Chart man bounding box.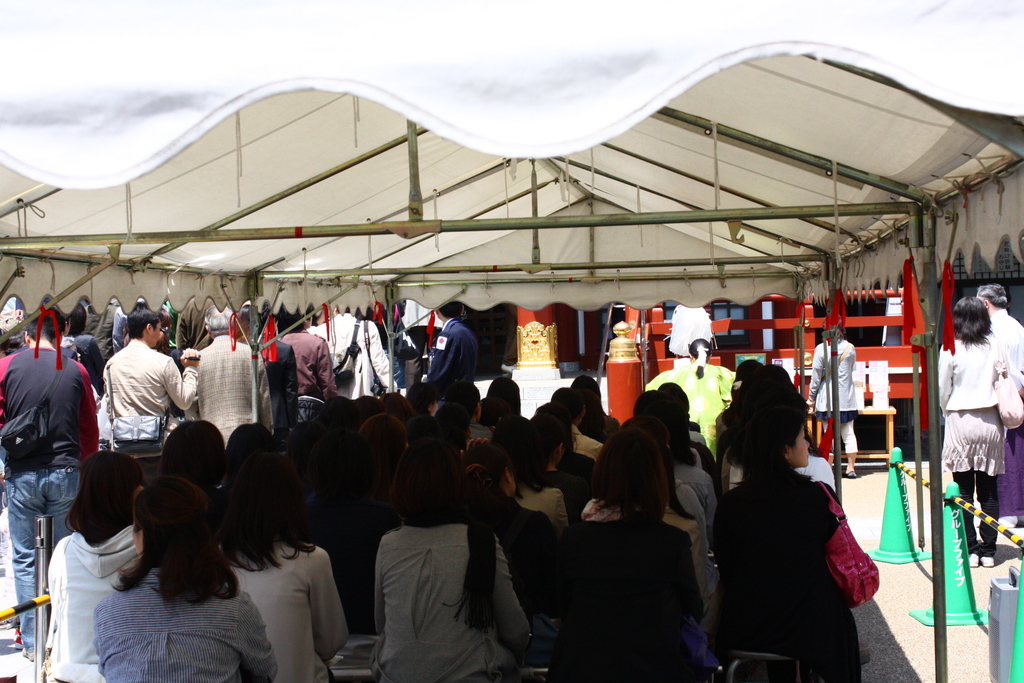
Charted: BBox(0, 311, 101, 655).
